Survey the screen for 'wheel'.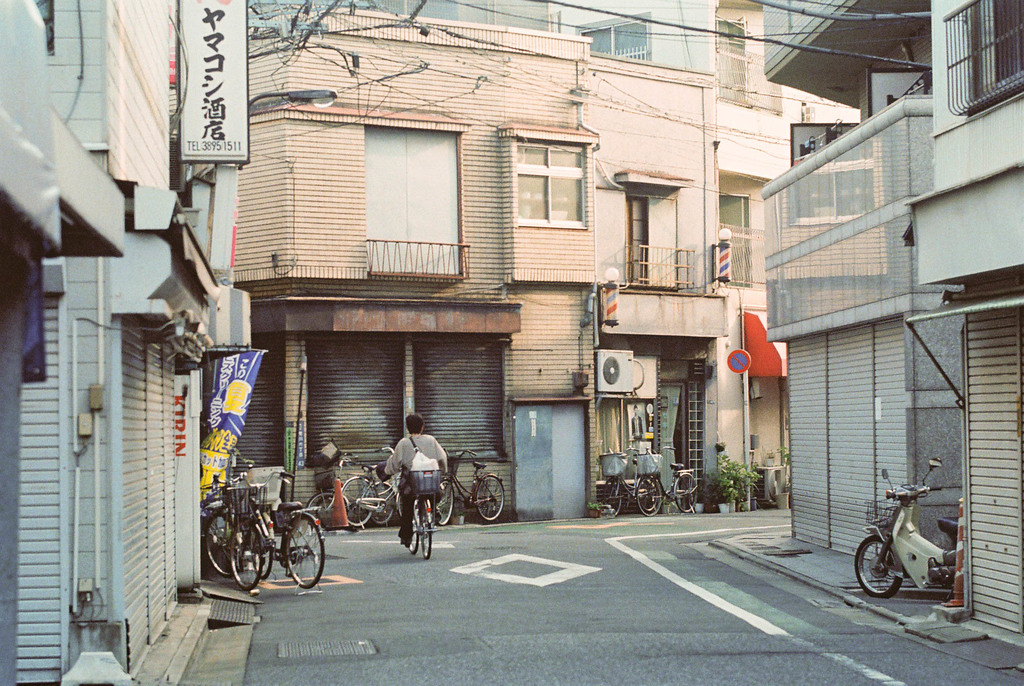
Survey found: bbox(854, 535, 901, 598).
